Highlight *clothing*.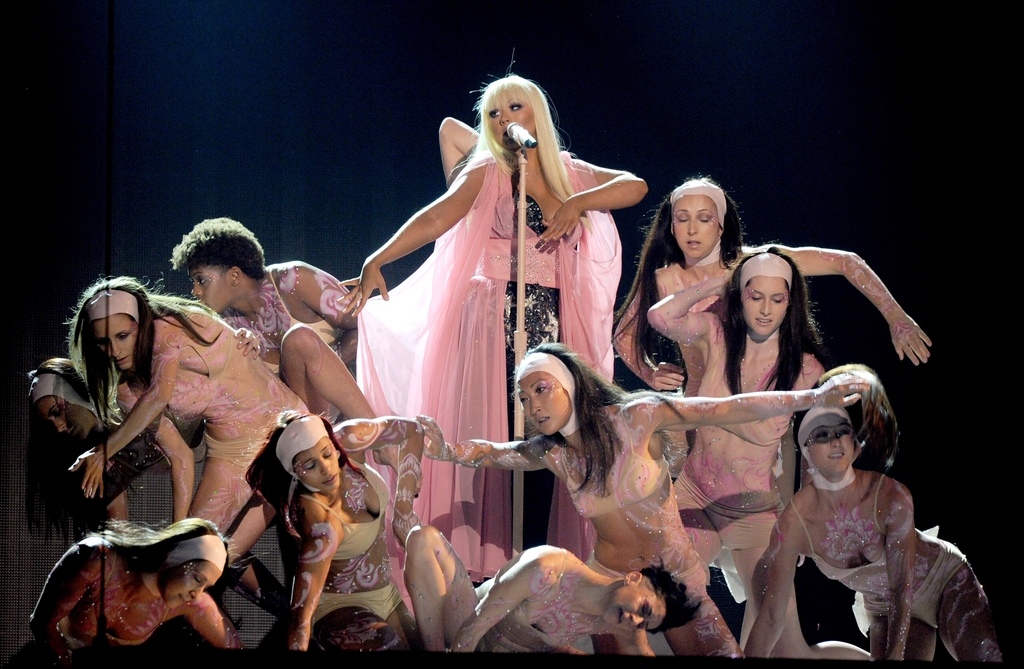
Highlighted region: <bbox>479, 546, 596, 660</bbox>.
